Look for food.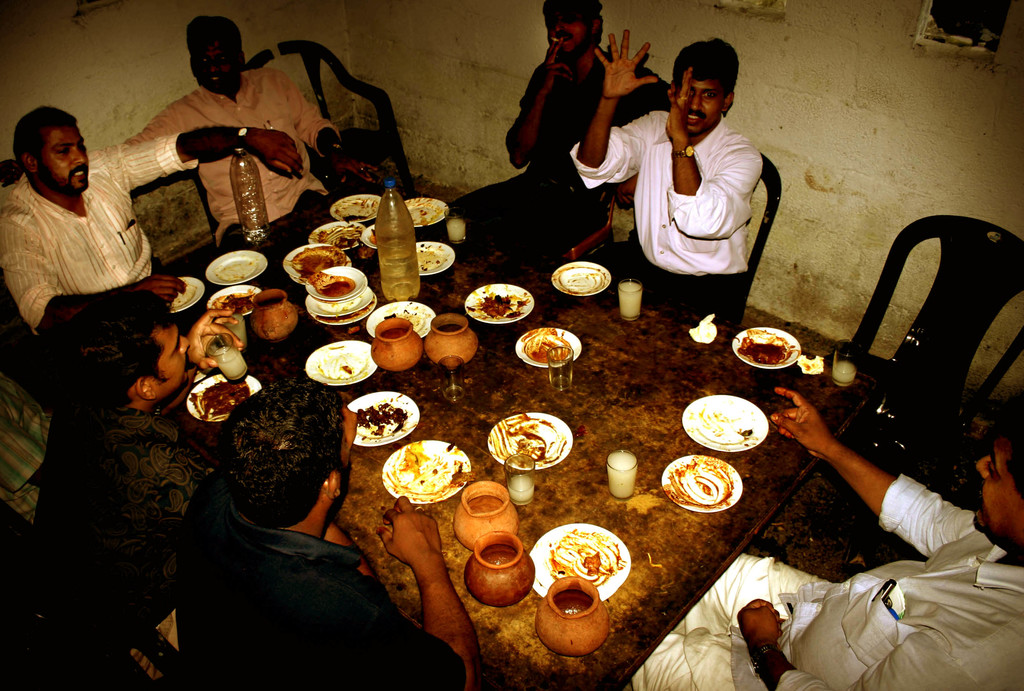
Found: (317, 354, 376, 381).
